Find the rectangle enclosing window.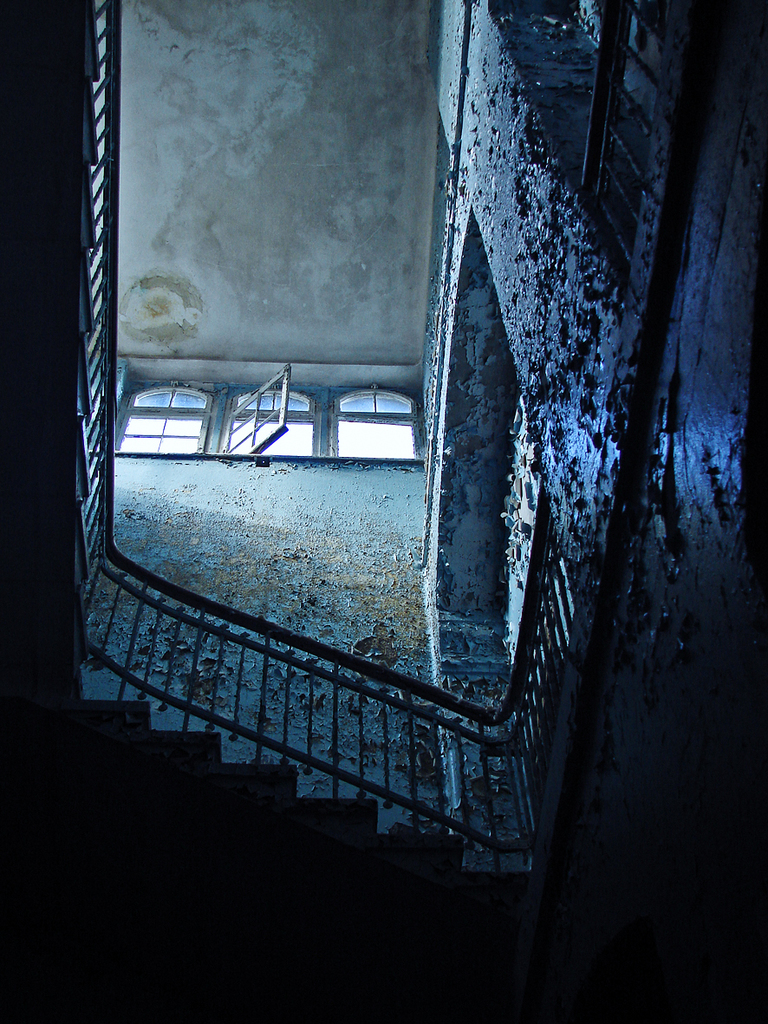
box(230, 383, 339, 472).
